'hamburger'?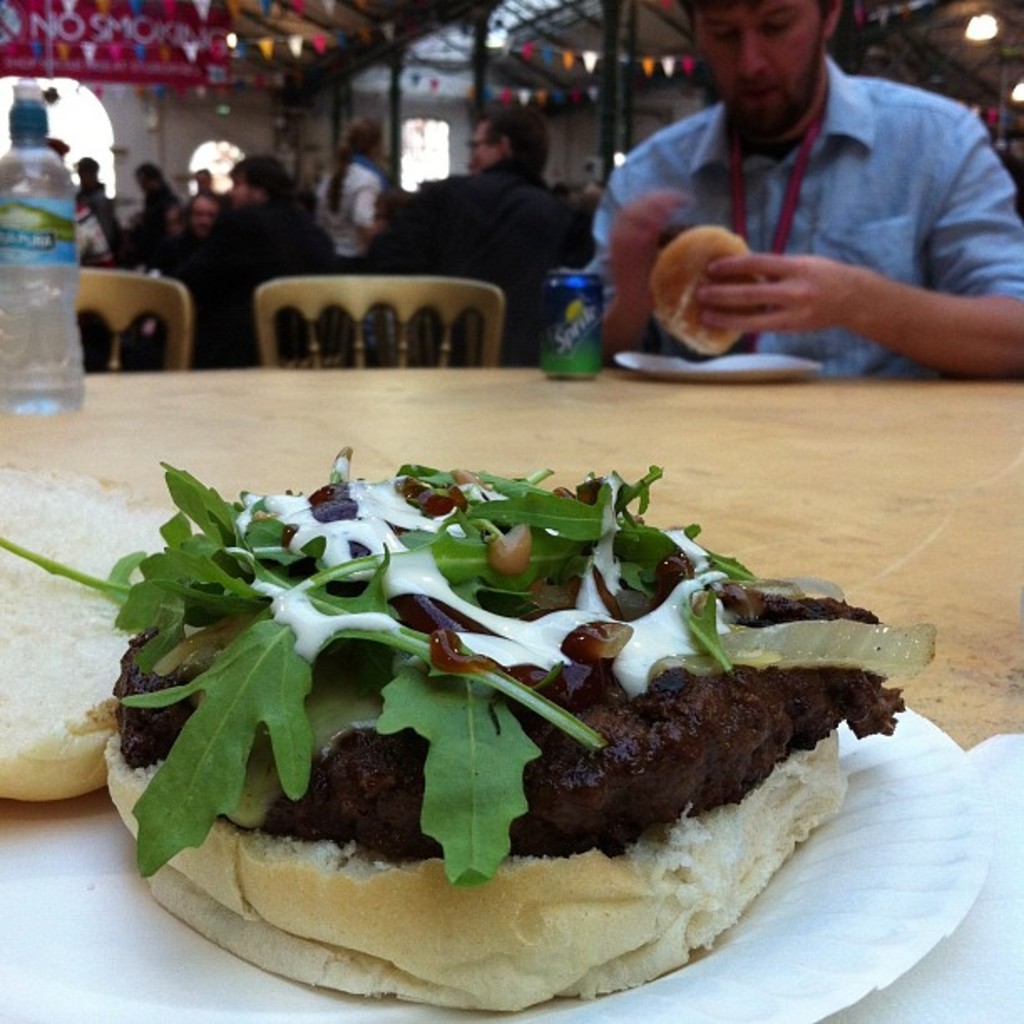
0:450:939:1012
